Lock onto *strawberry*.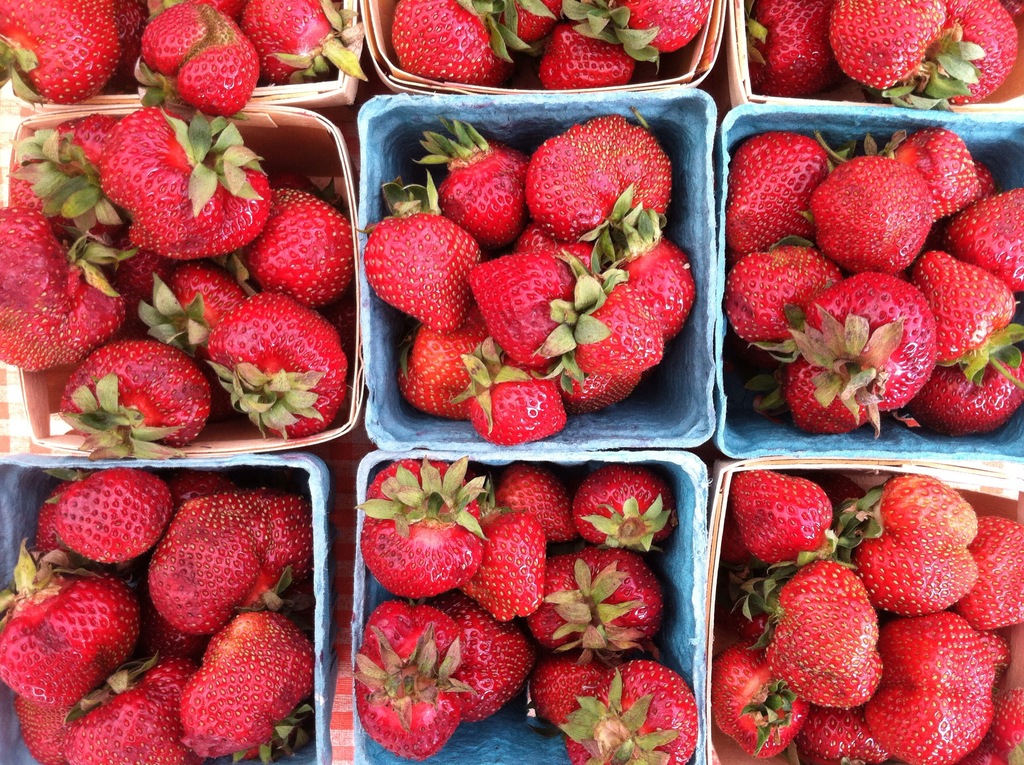
Locked: rect(362, 449, 483, 600).
